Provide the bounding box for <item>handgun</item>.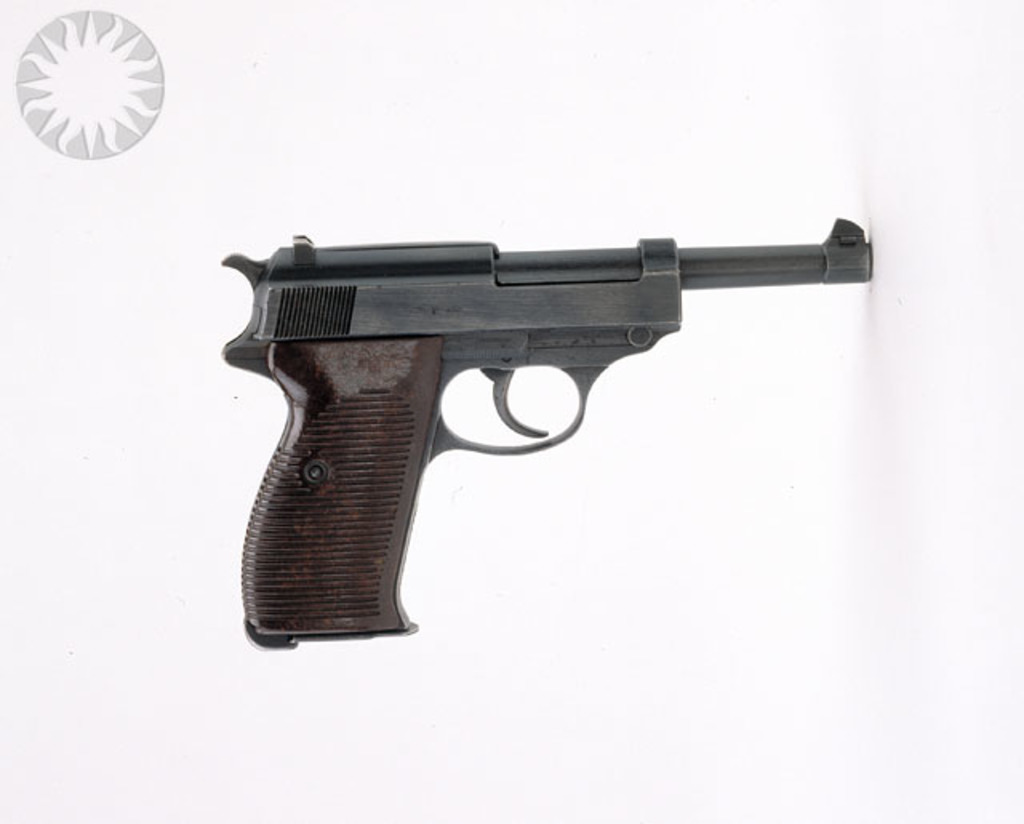
l=221, t=218, r=870, b=653.
